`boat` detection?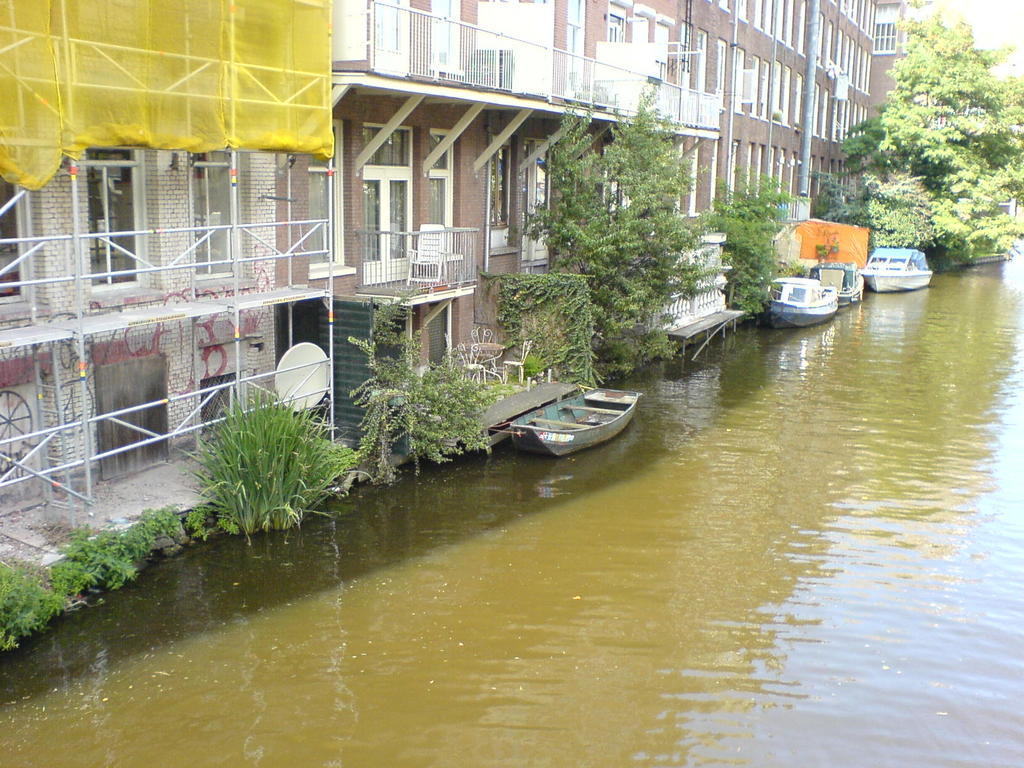
{"x1": 859, "y1": 236, "x2": 938, "y2": 294}
